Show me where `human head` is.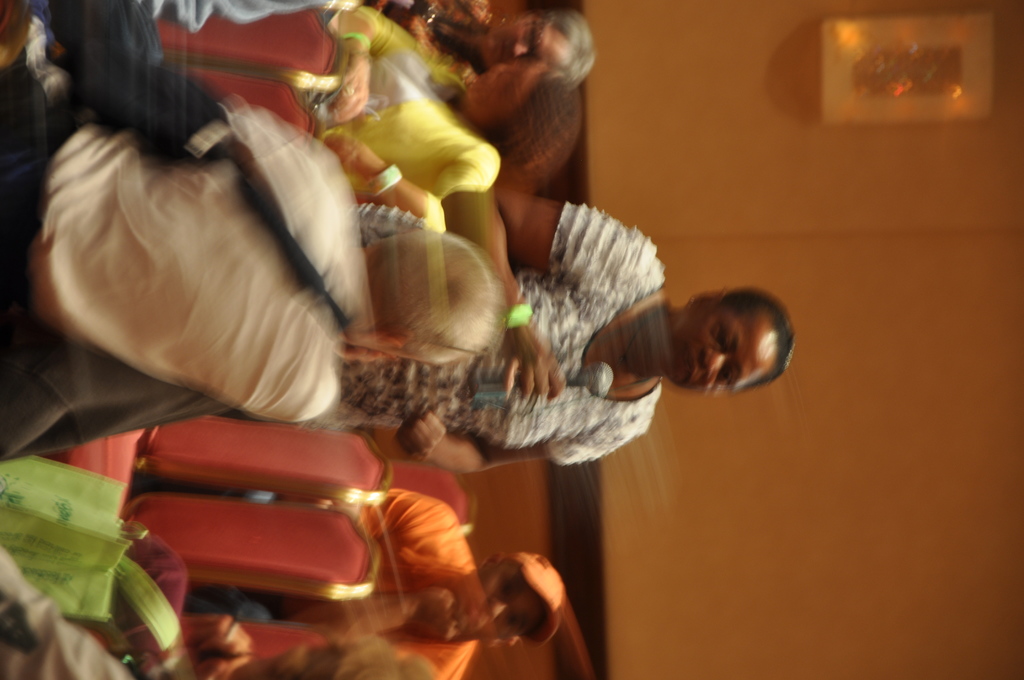
`human head` is at BBox(461, 63, 578, 172).
